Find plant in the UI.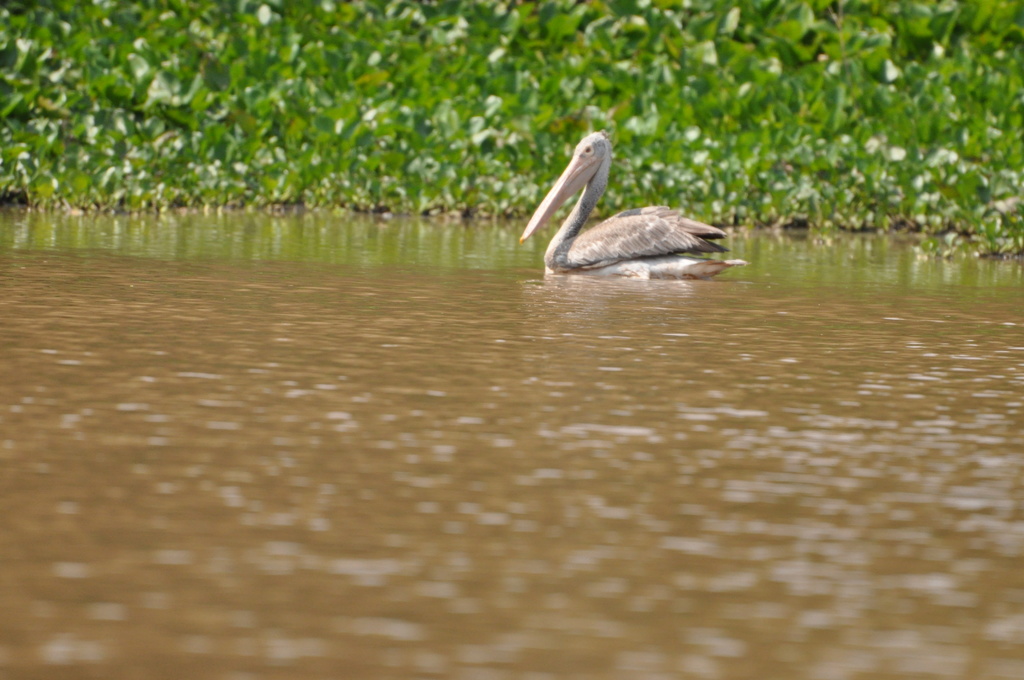
UI element at {"x1": 0, "y1": 0, "x2": 1023, "y2": 254}.
